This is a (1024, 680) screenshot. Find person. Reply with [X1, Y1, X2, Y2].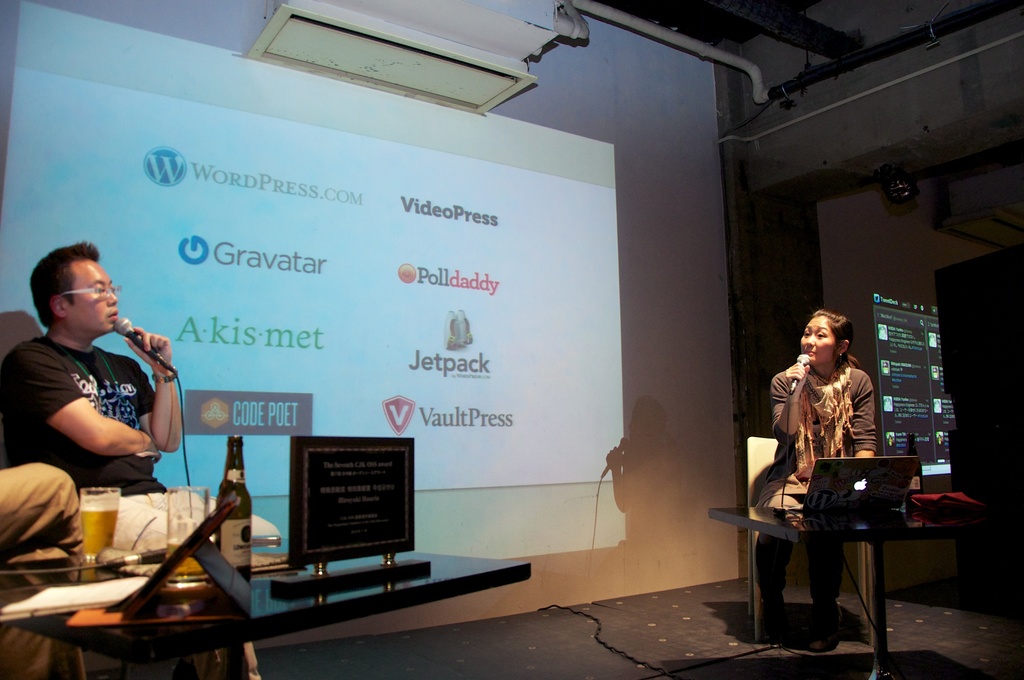
[742, 308, 884, 649].
